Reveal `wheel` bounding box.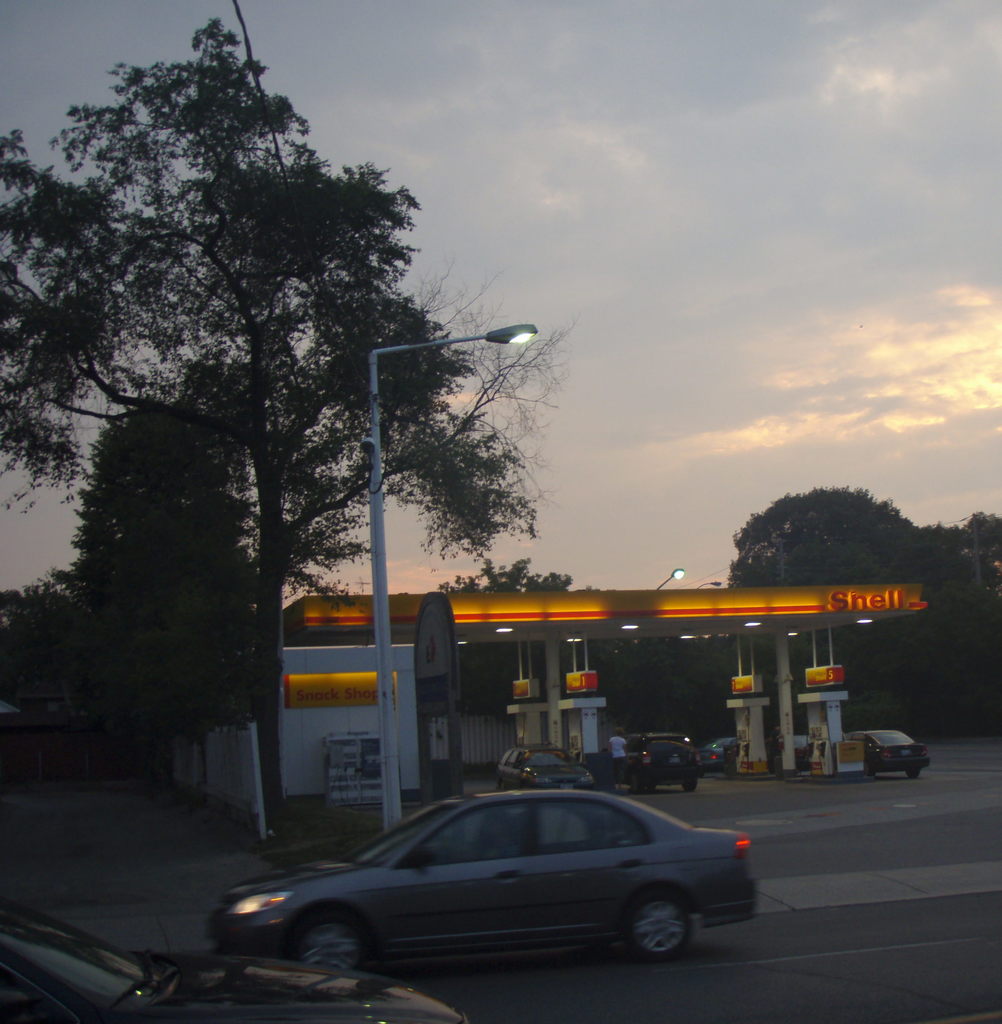
Revealed: (left=679, top=770, right=700, bottom=793).
